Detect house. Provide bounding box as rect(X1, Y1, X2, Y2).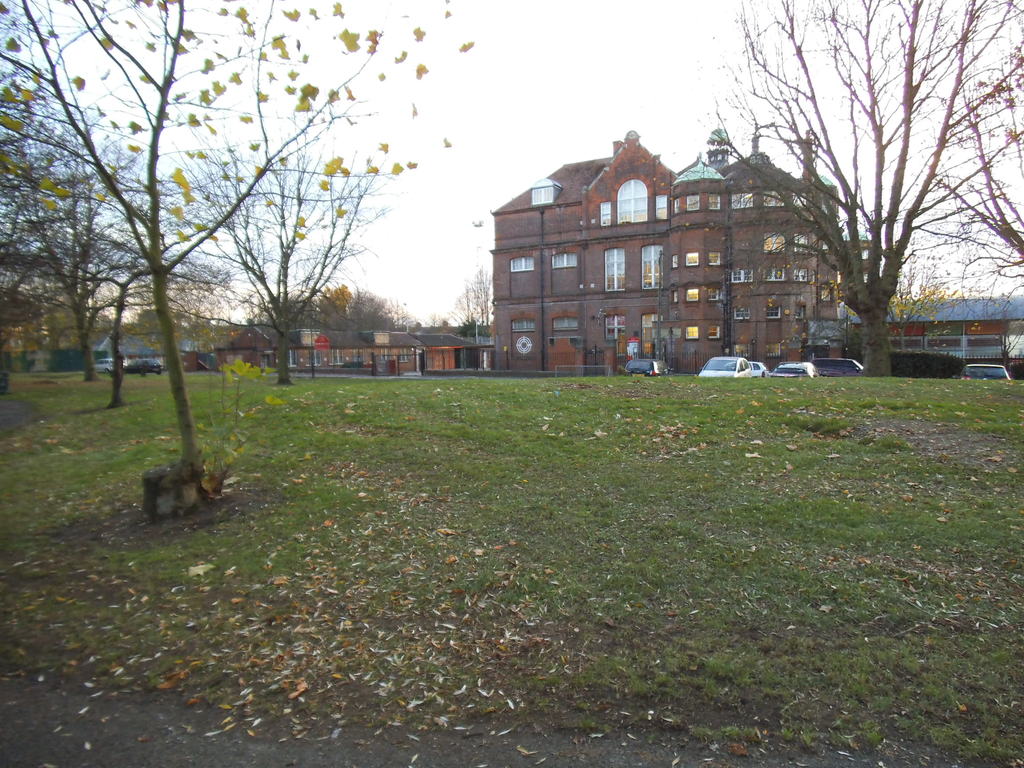
rect(667, 143, 830, 359).
